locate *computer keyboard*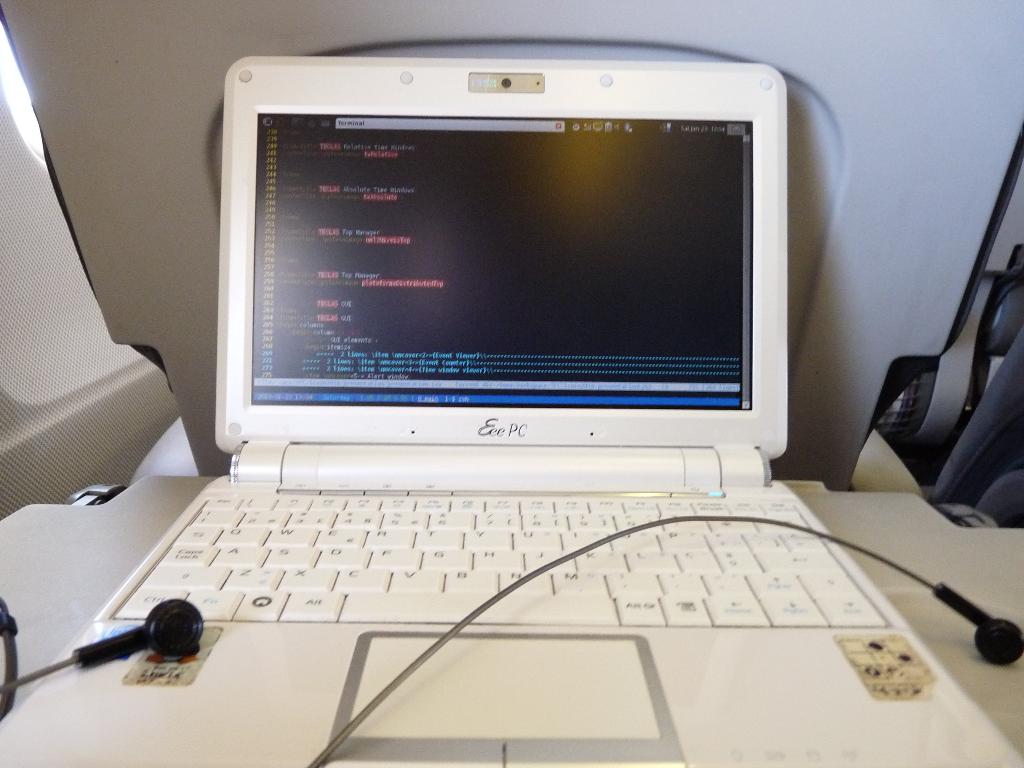
region(112, 491, 890, 625)
